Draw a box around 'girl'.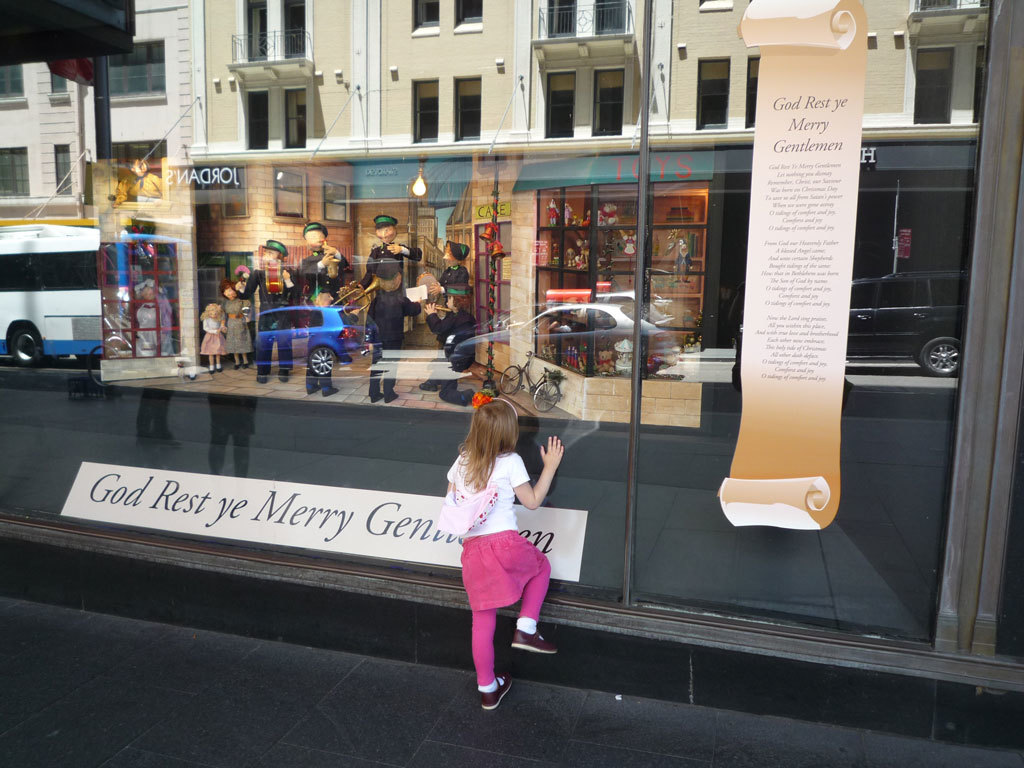
Rect(435, 398, 563, 709).
